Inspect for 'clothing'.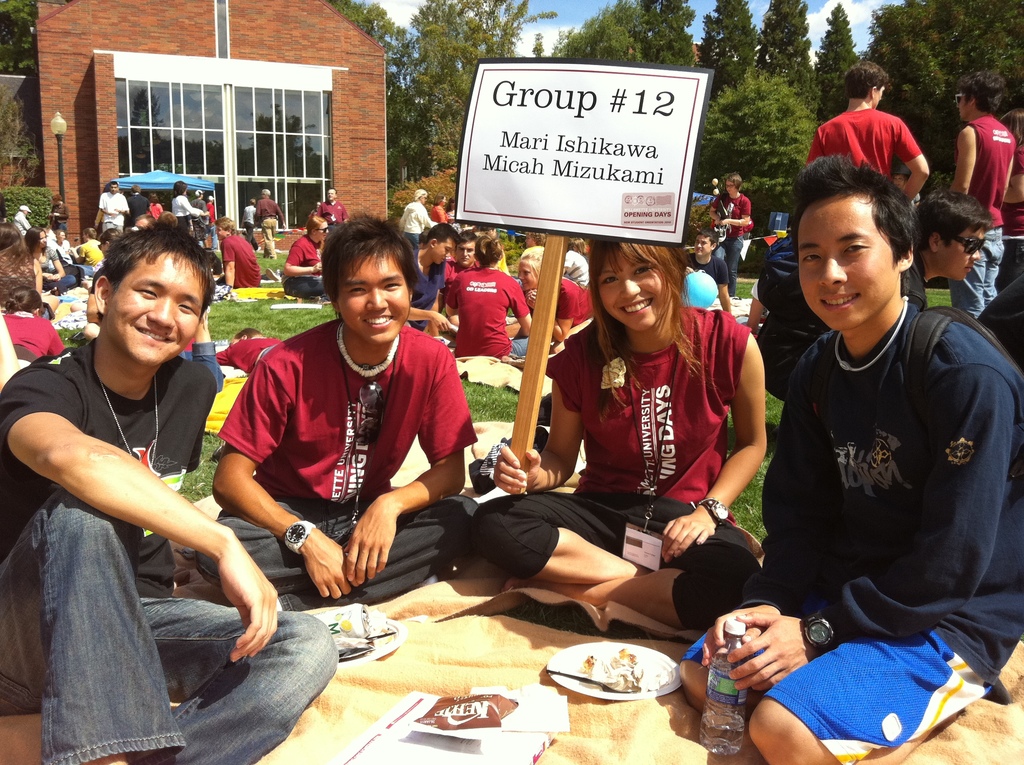
Inspection: locate(211, 319, 479, 606).
